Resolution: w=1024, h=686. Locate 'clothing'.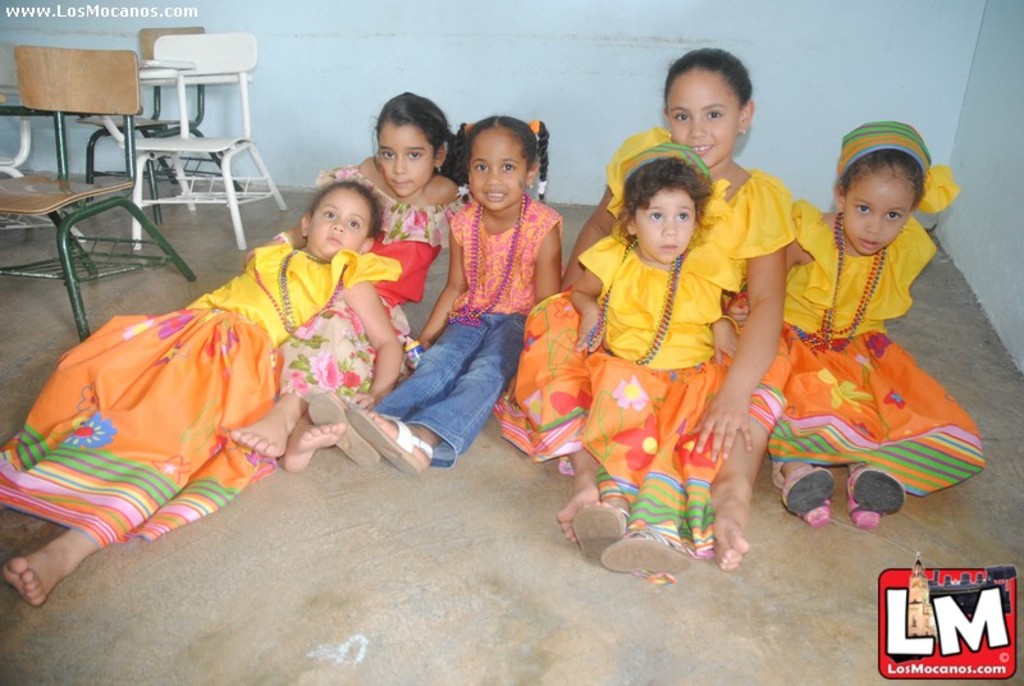
<box>492,129,799,470</box>.
